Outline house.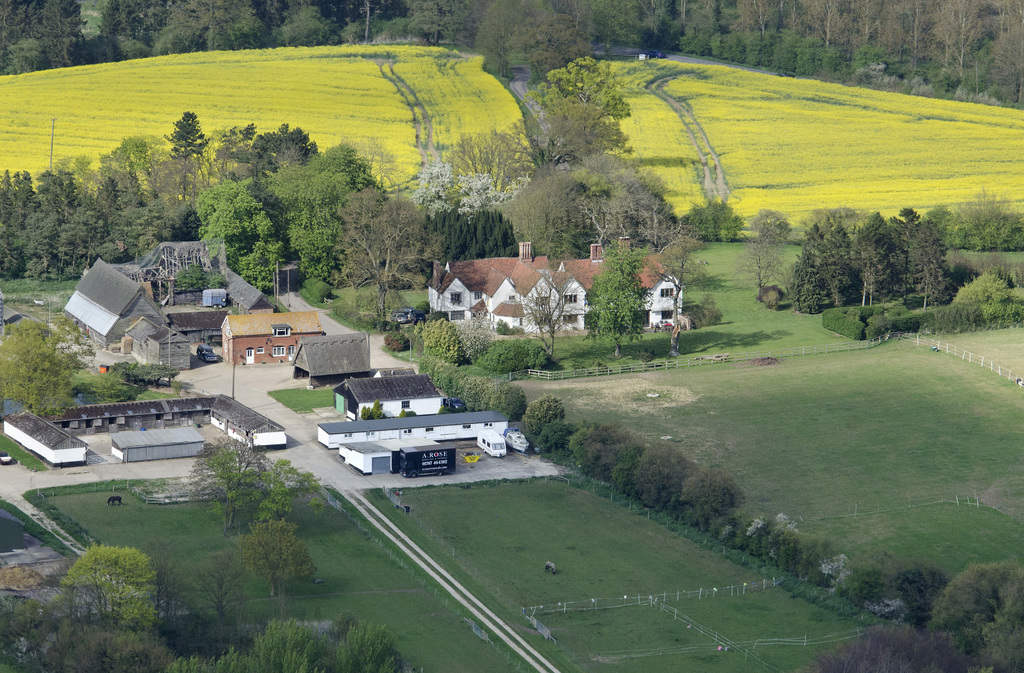
Outline: pyautogui.locateOnScreen(207, 393, 286, 452).
